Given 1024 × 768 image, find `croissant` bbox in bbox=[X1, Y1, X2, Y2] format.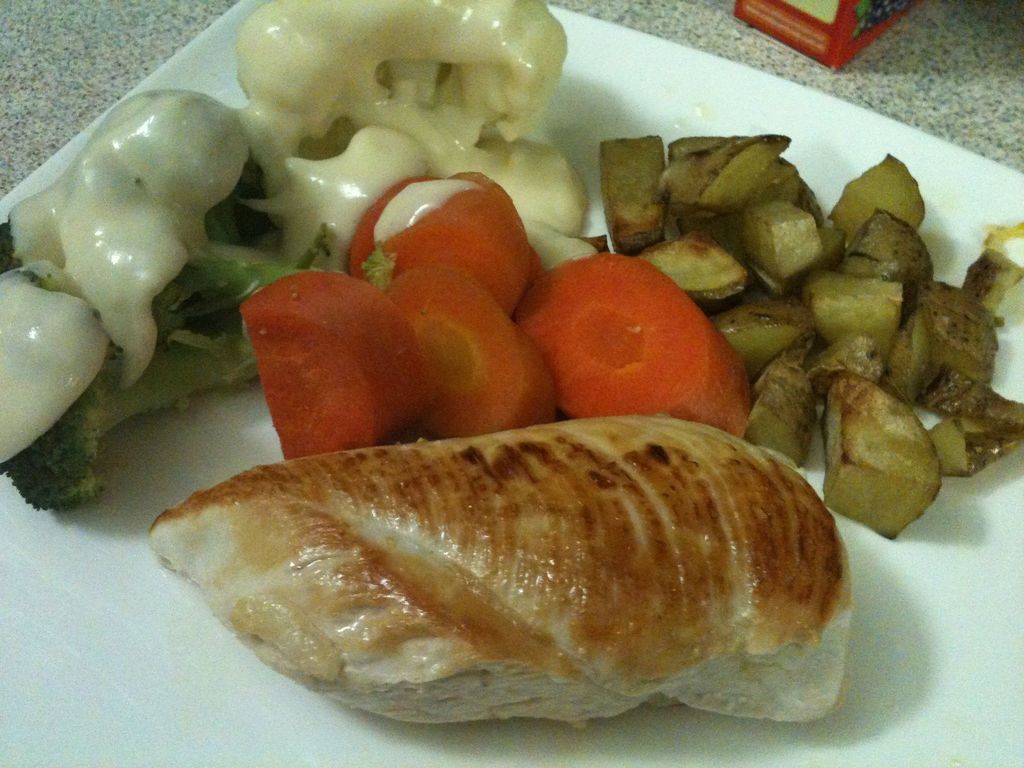
bbox=[149, 390, 869, 758].
